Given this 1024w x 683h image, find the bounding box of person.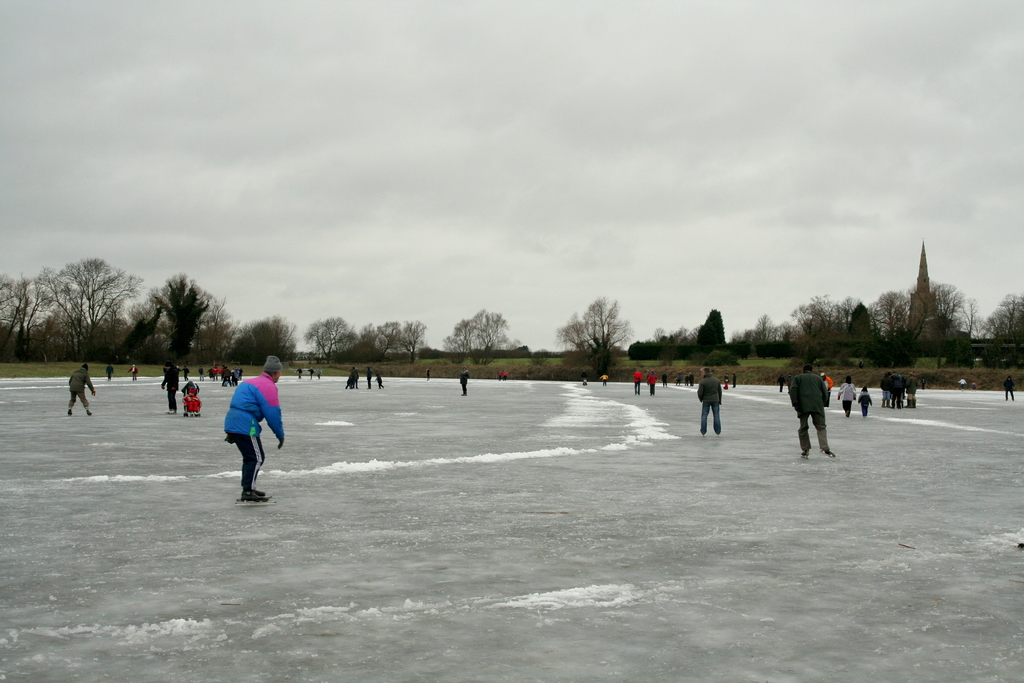
[677,378,685,386].
